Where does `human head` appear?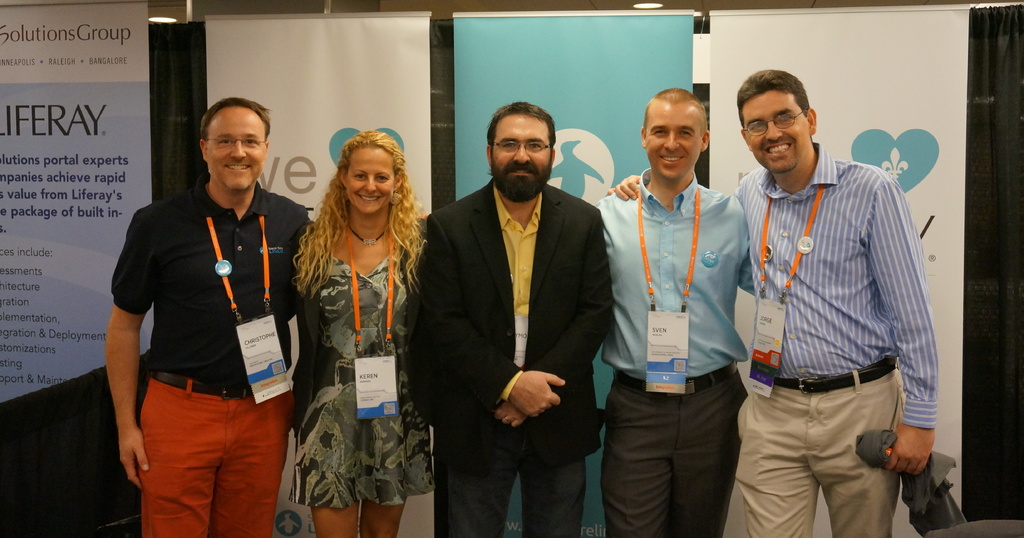
Appears at Rect(481, 99, 566, 194).
